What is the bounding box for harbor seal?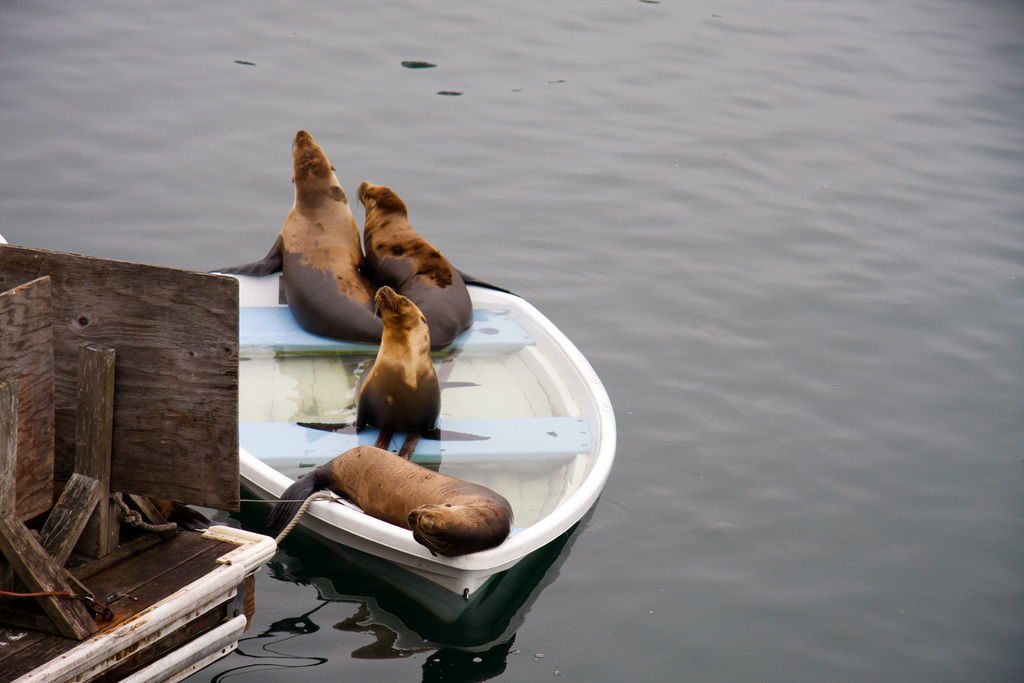
x1=212, y1=128, x2=382, y2=343.
